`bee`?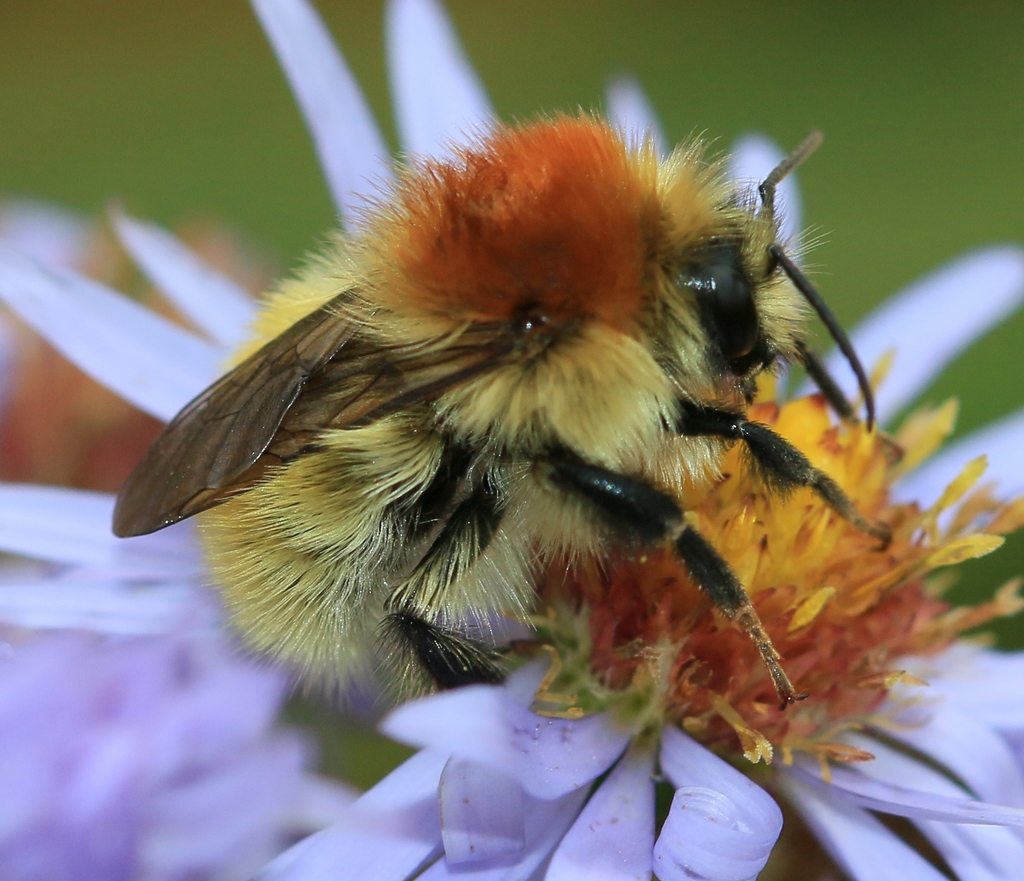
<region>112, 103, 900, 718</region>
